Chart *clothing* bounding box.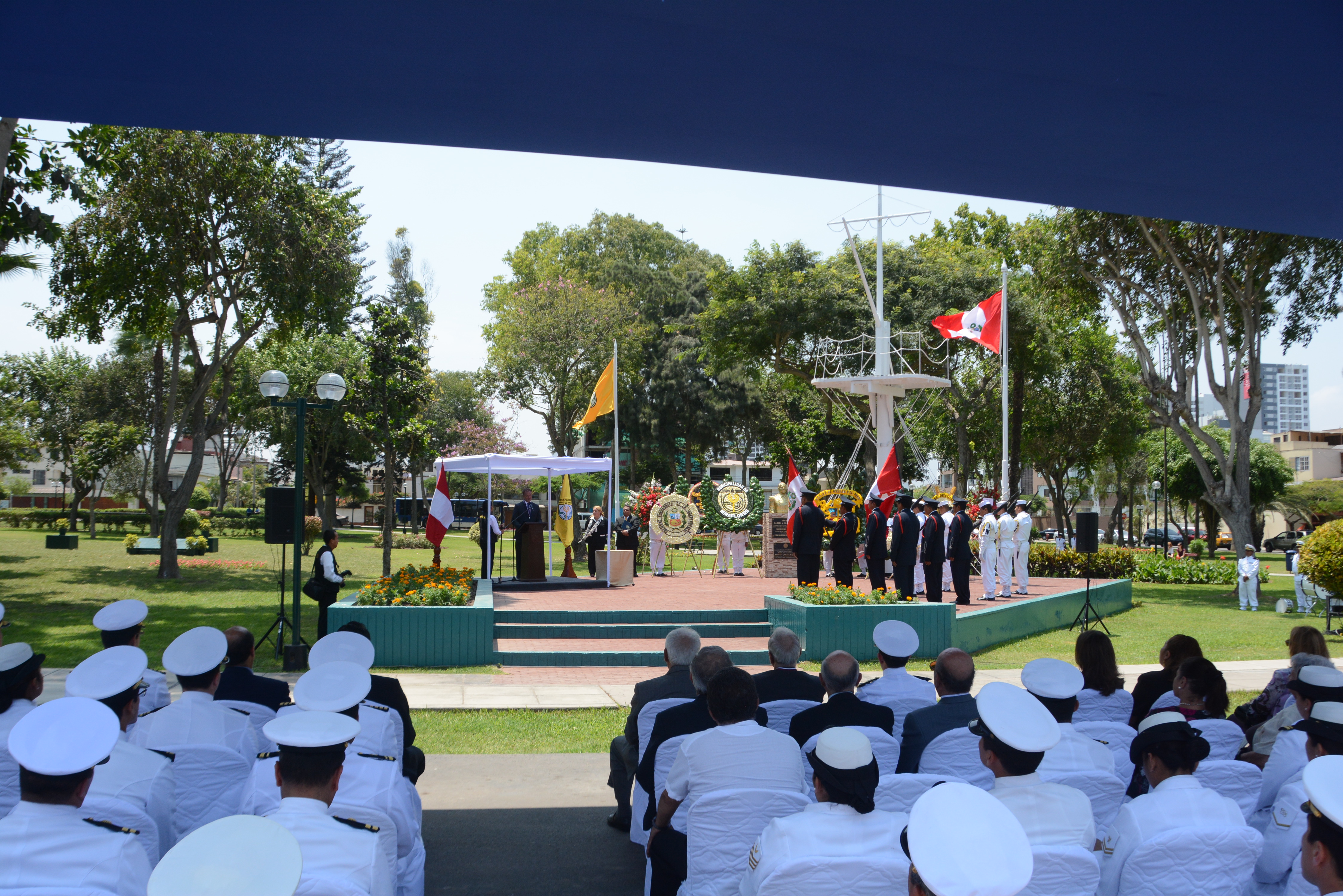
Charted: bbox=(385, 165, 392, 183).
